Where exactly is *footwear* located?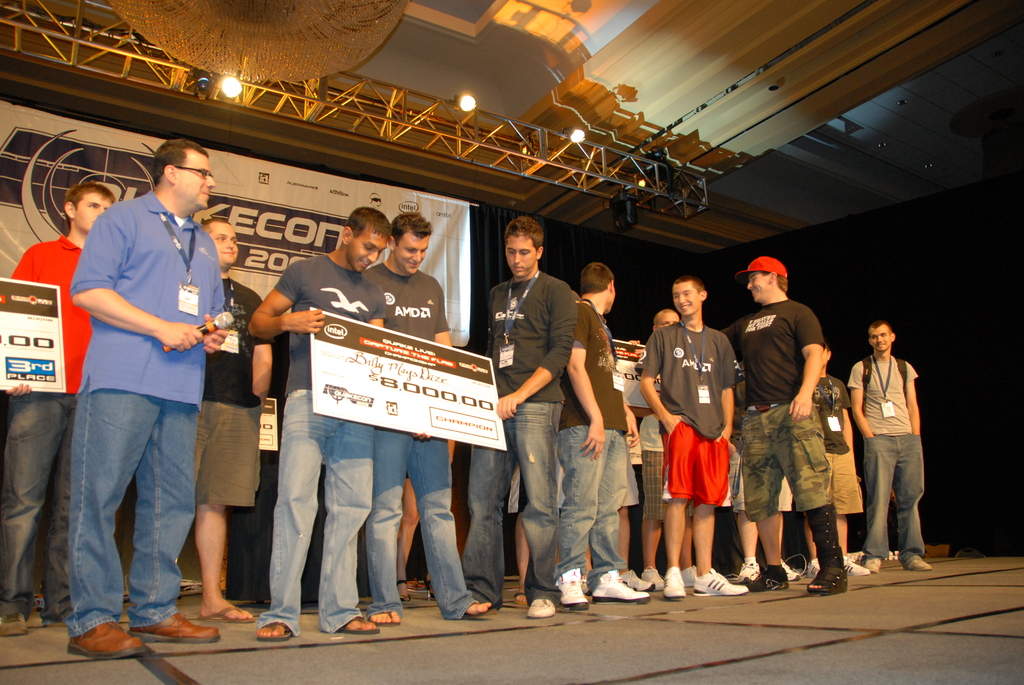
Its bounding box is 125,615,219,643.
